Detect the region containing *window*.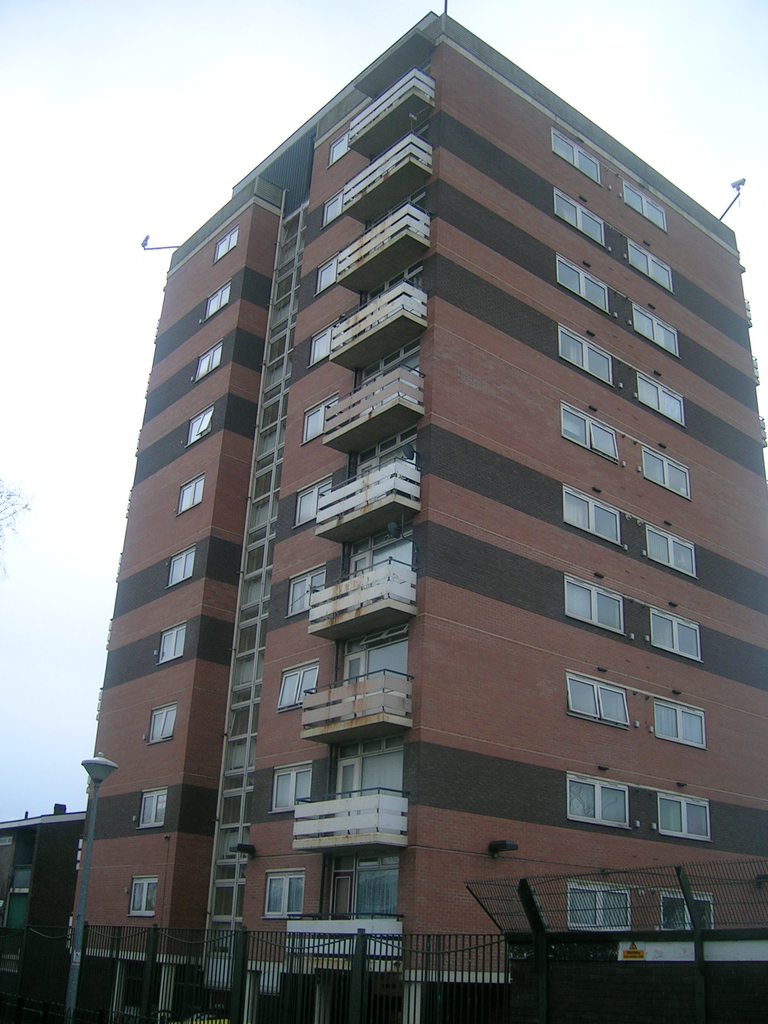
x1=280 y1=662 x2=315 y2=708.
